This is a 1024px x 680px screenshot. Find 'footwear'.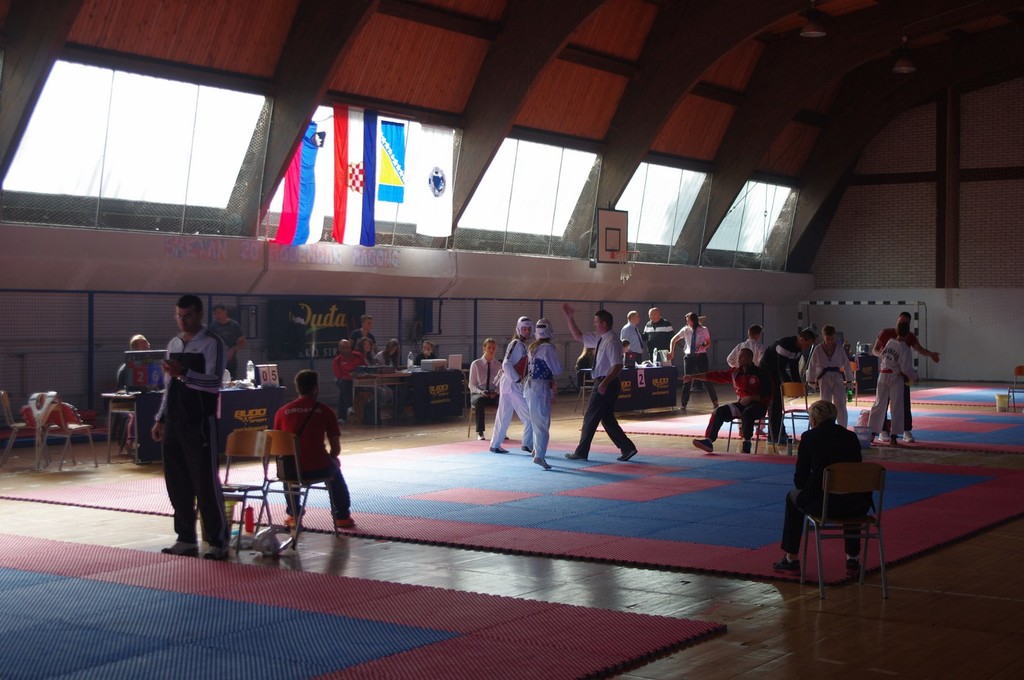
Bounding box: box(336, 409, 351, 424).
